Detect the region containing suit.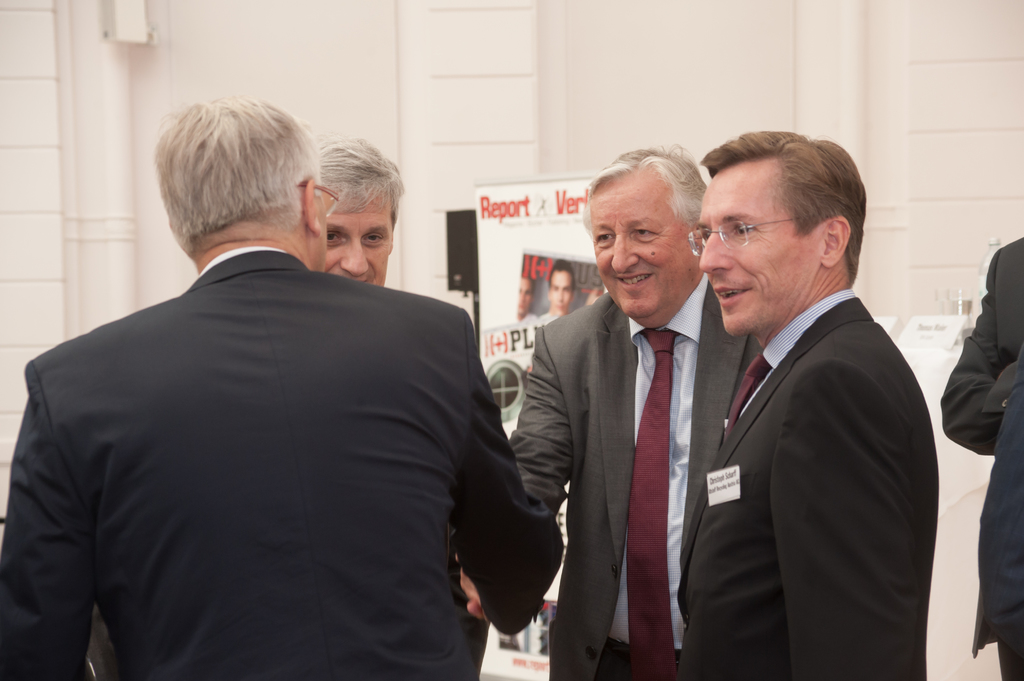
x1=970, y1=380, x2=1023, y2=680.
